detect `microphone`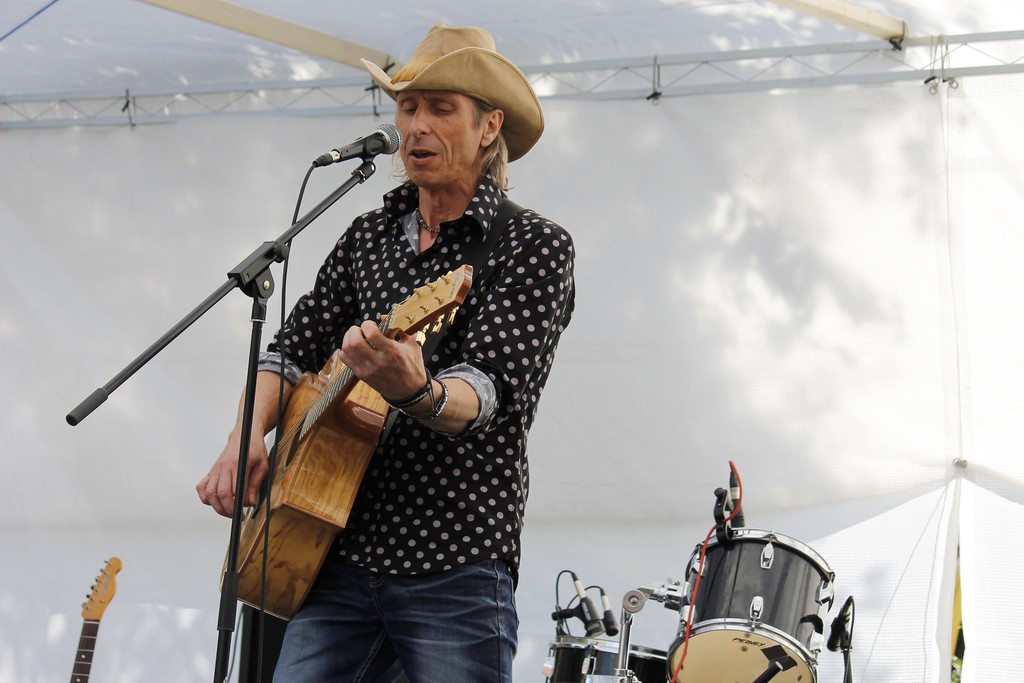
pyautogui.locateOnScreen(598, 587, 619, 638)
